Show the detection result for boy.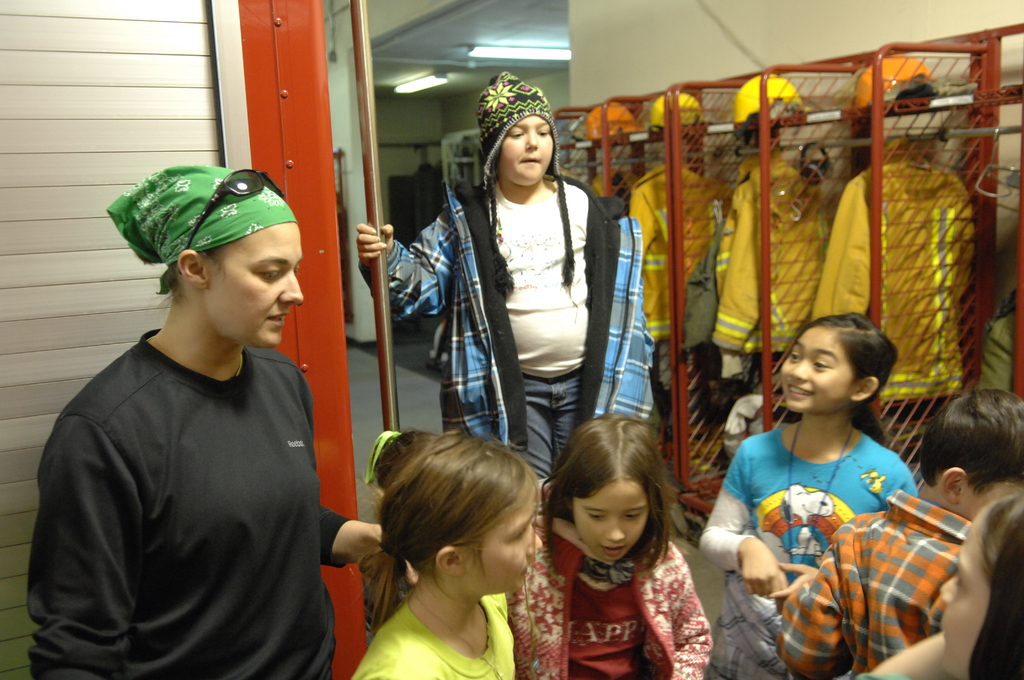
779, 386, 1023, 679.
